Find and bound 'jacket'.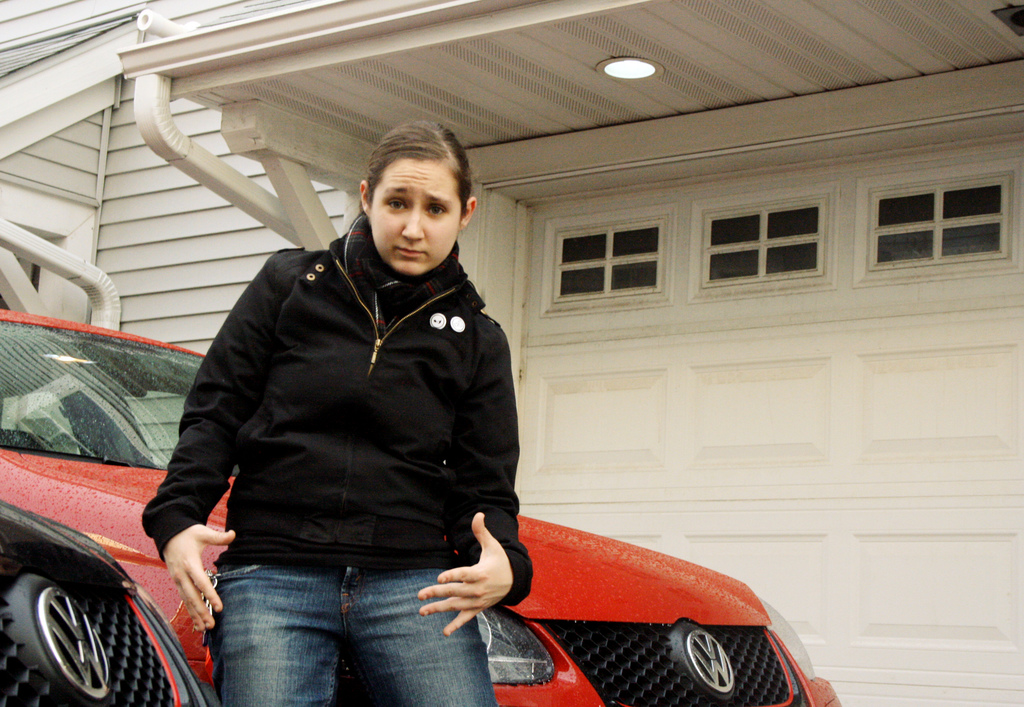
Bound: l=138, t=208, r=551, b=639.
